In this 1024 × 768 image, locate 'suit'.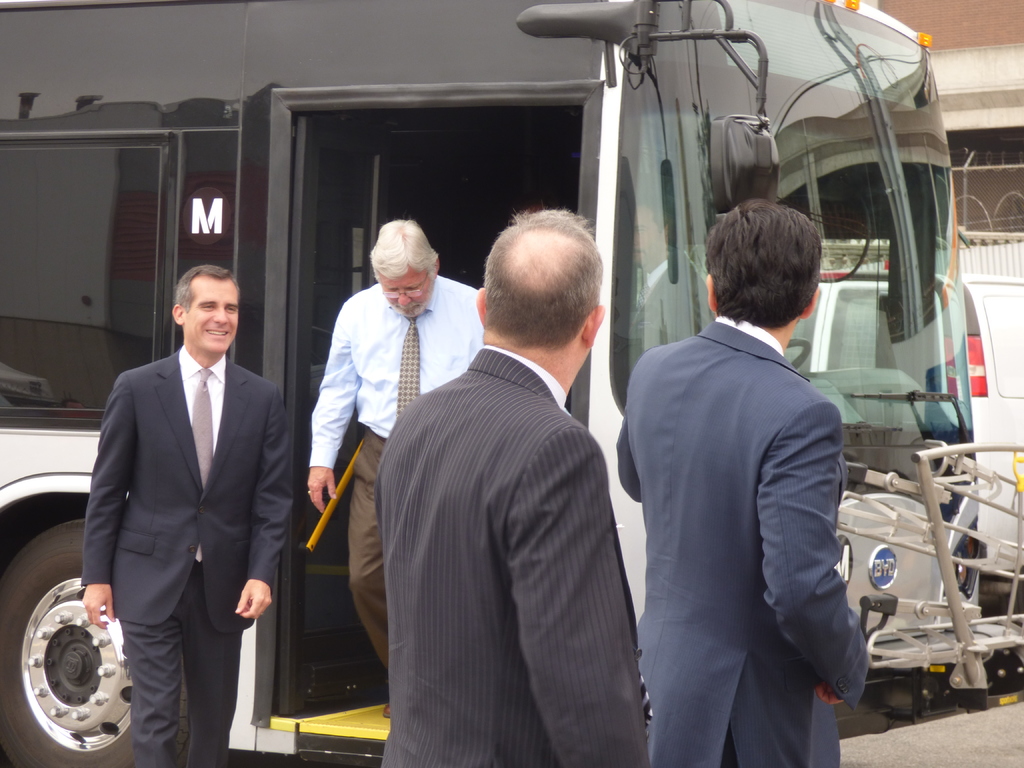
Bounding box: left=614, top=308, right=875, bottom=767.
